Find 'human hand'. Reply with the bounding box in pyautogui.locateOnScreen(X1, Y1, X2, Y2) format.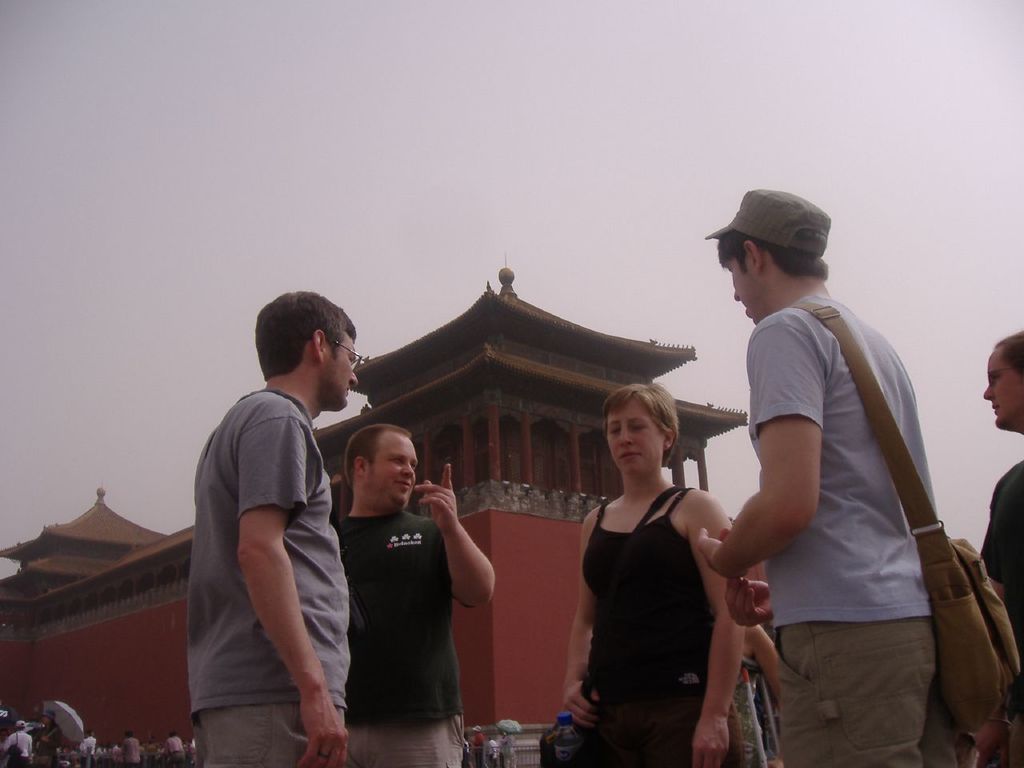
pyautogui.locateOnScreen(413, 462, 461, 530).
